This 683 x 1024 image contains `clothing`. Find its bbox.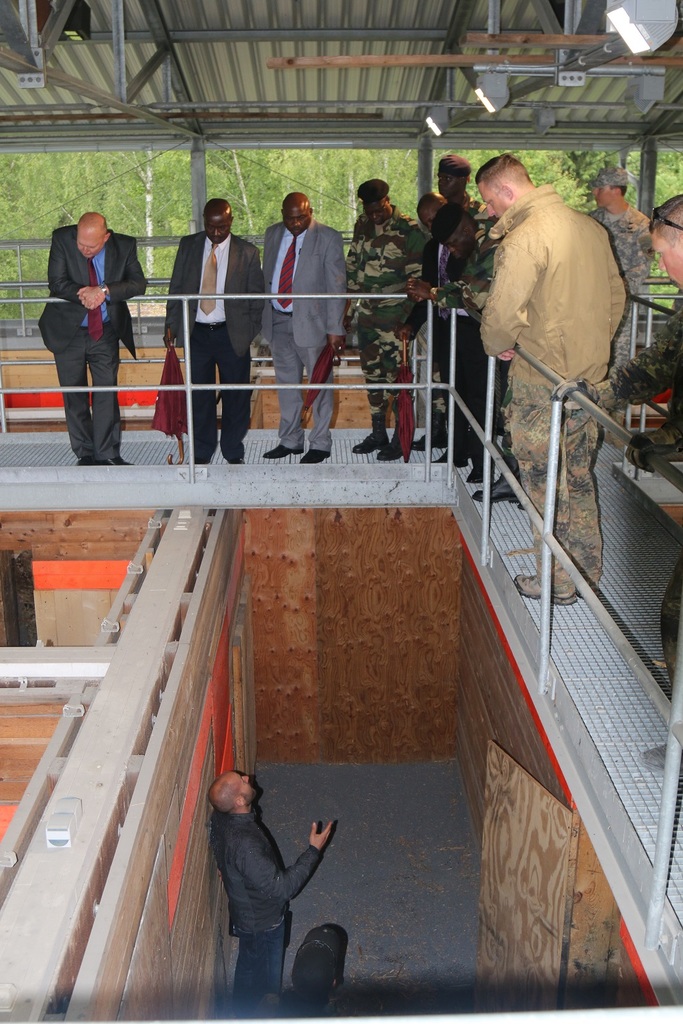
(249, 221, 344, 453).
